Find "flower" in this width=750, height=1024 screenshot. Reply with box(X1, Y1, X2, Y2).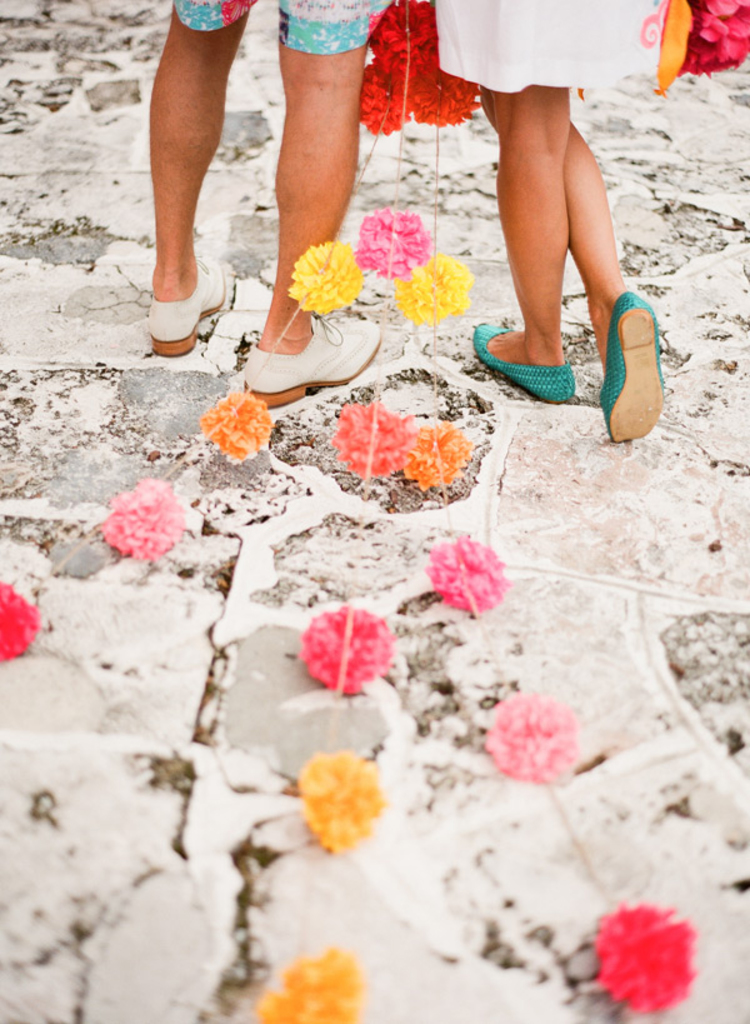
box(255, 948, 359, 1023).
